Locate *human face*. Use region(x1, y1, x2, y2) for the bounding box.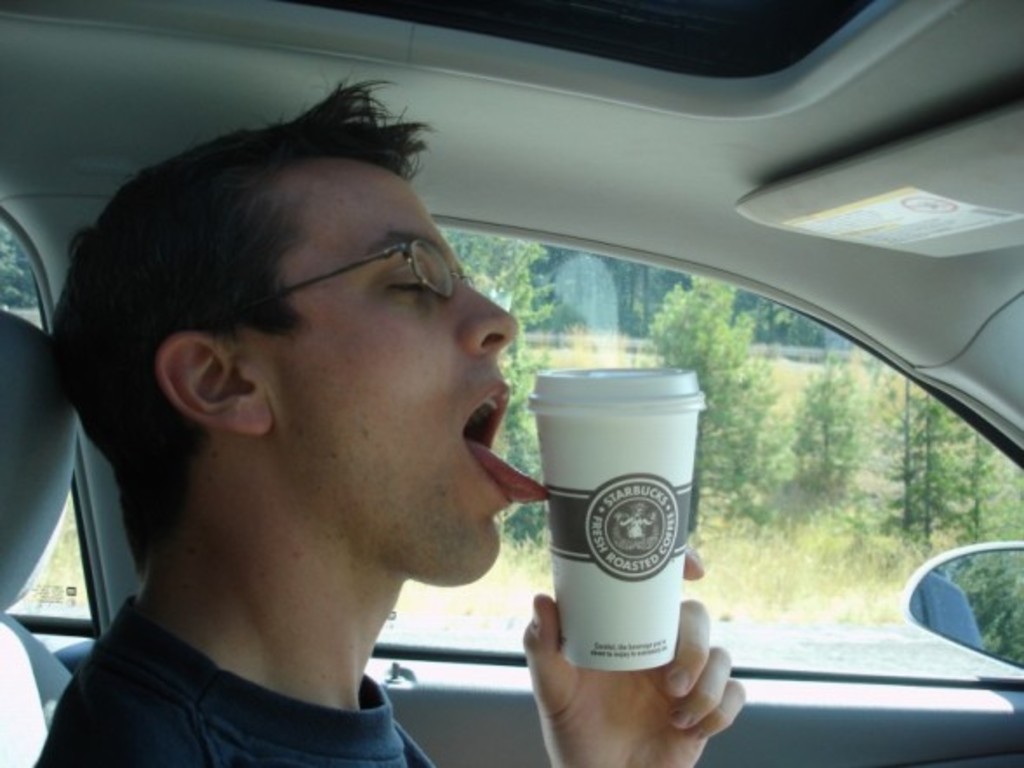
region(269, 172, 551, 589).
